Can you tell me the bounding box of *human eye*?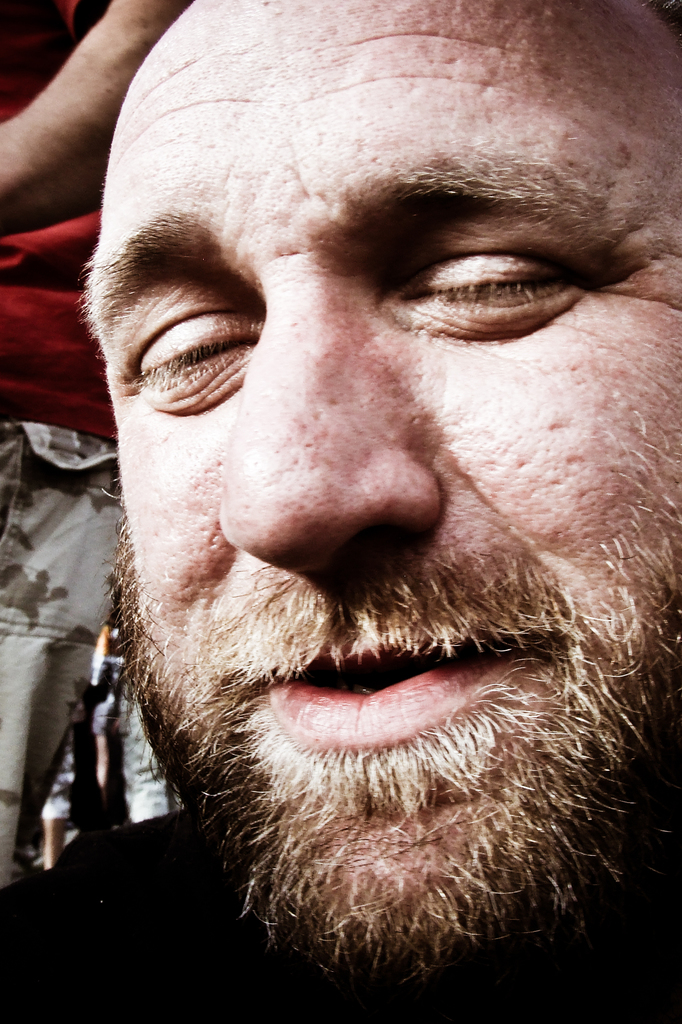
box(125, 285, 261, 413).
